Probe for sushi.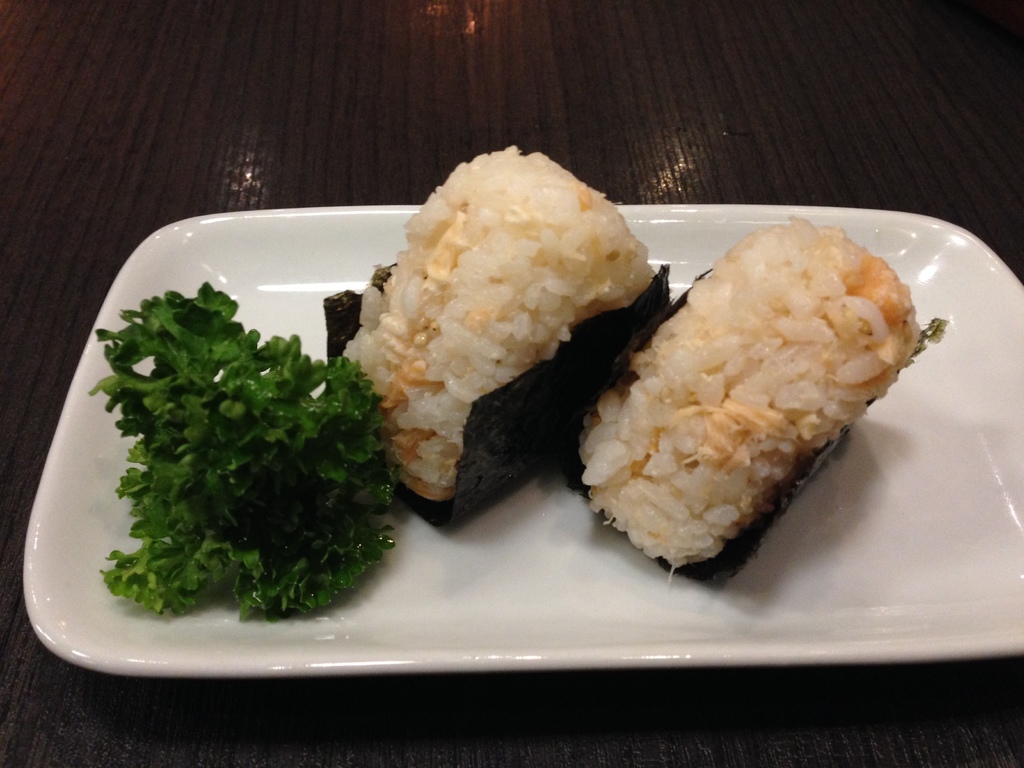
Probe result: (x1=324, y1=147, x2=675, y2=536).
